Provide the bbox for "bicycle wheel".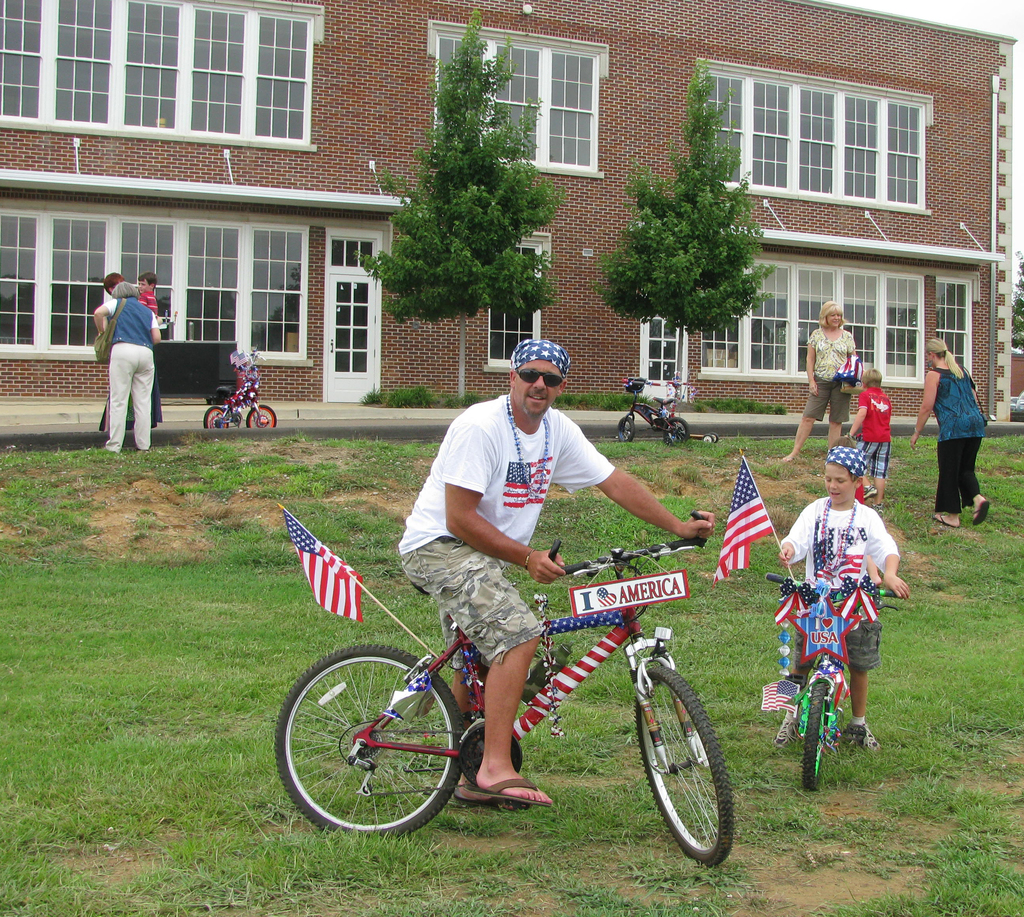
left=295, top=635, right=463, bottom=852.
